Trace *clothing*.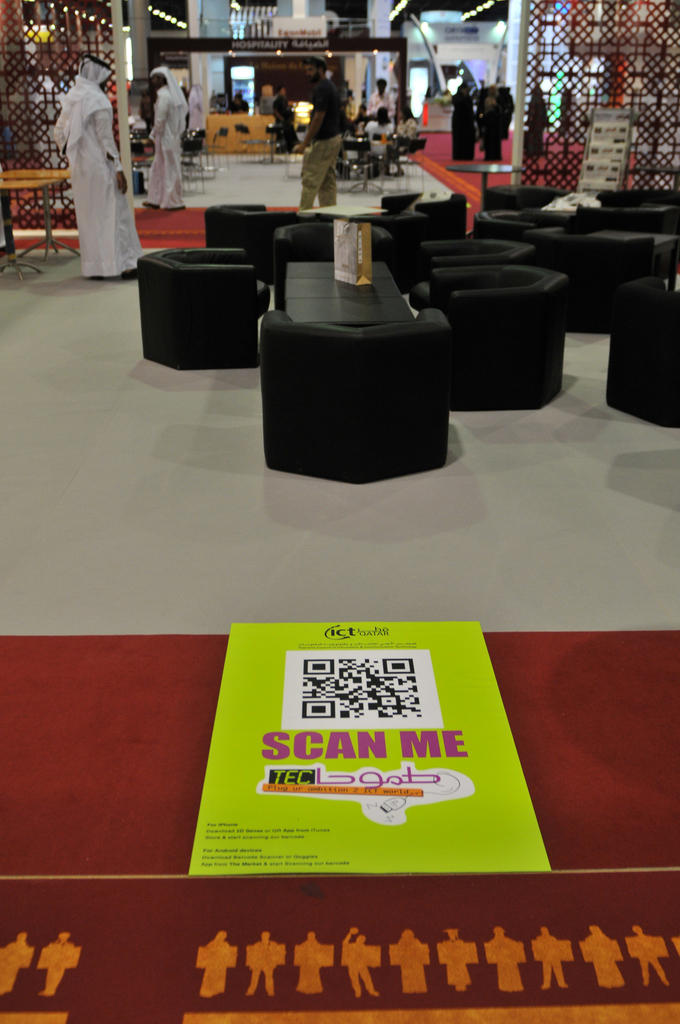
Traced to <region>191, 83, 203, 130</region>.
